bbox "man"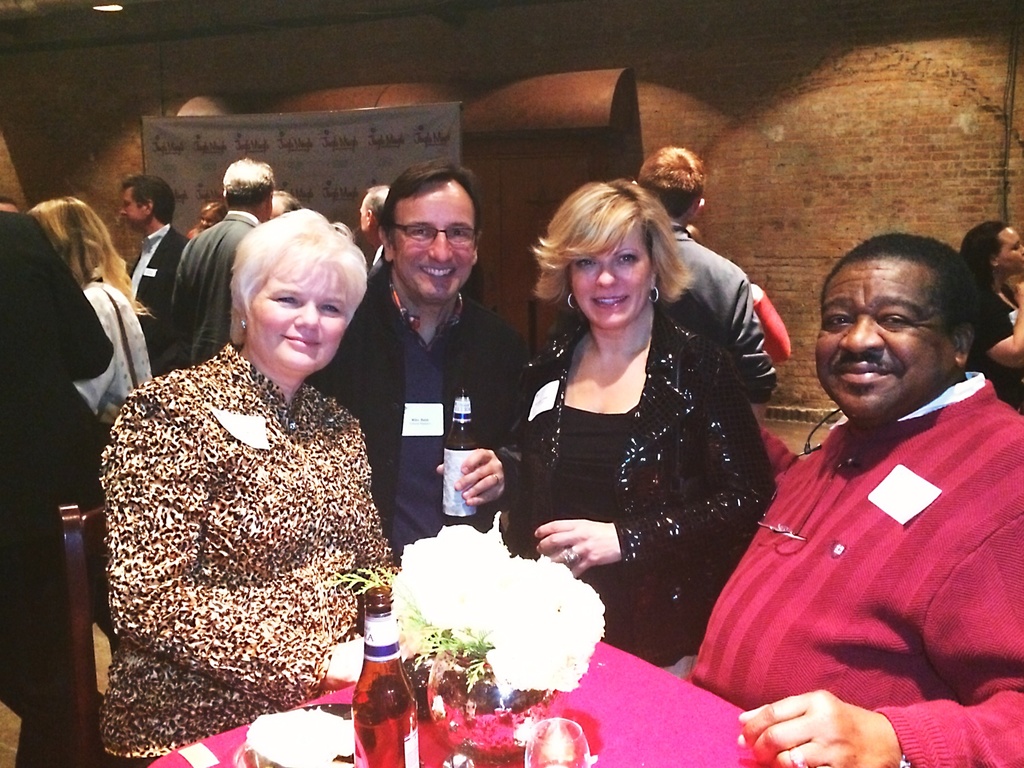
l=624, t=147, r=778, b=404
